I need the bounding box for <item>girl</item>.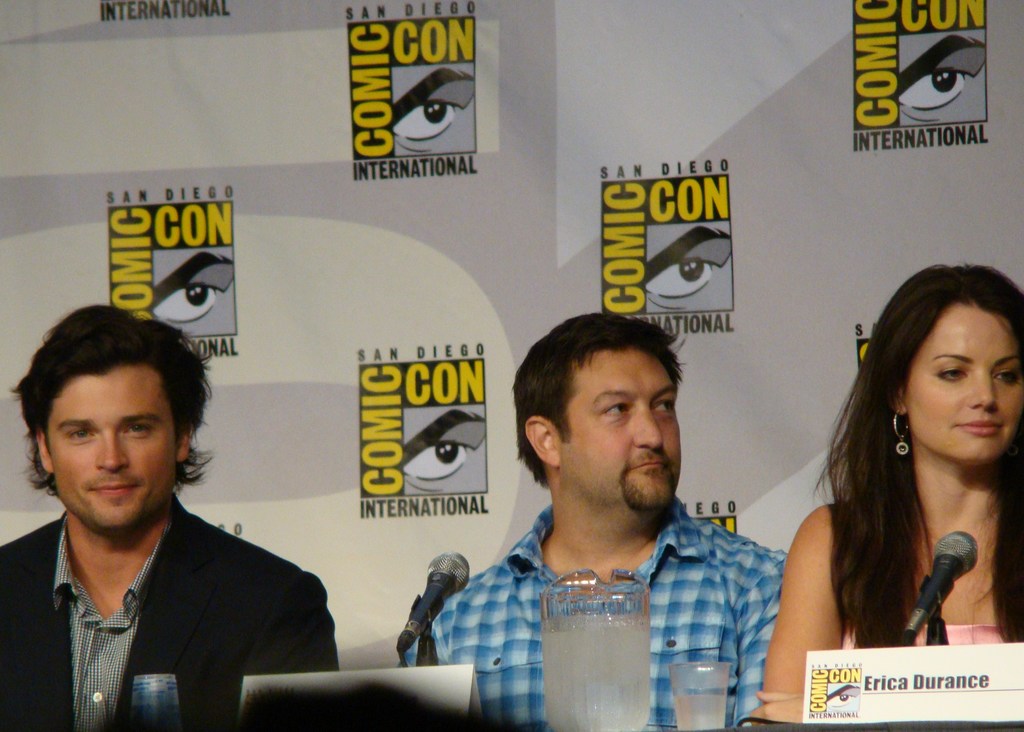
Here it is: detection(394, 308, 788, 720).
